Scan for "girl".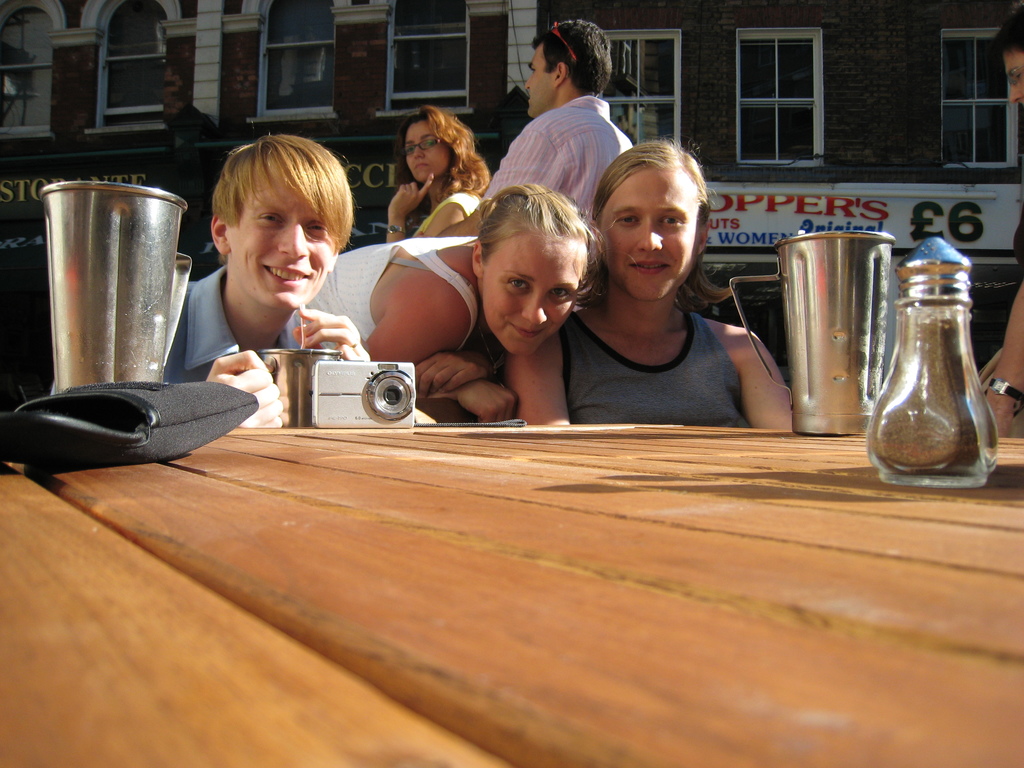
Scan result: Rect(508, 137, 792, 437).
